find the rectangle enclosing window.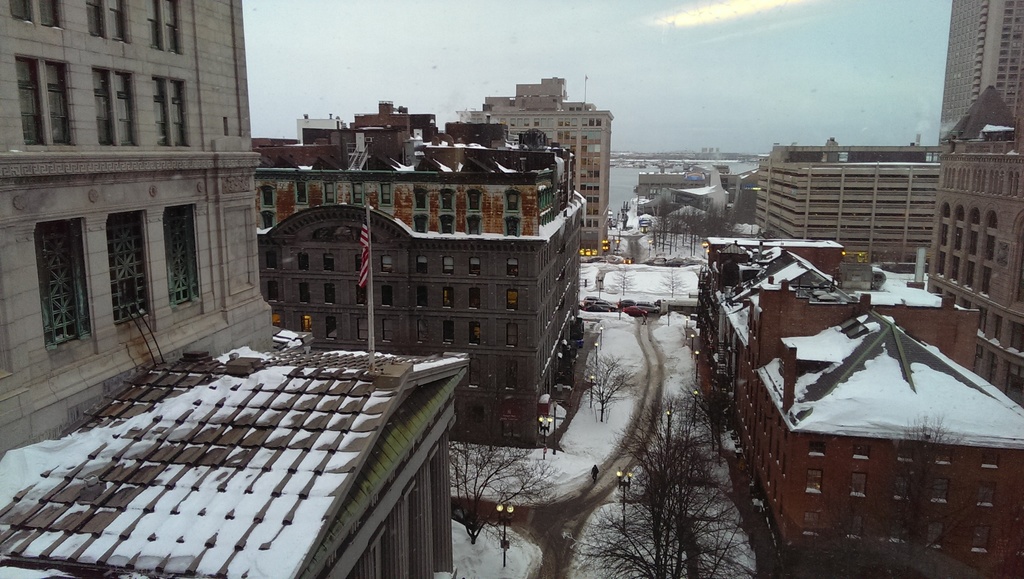
114,70,144,149.
